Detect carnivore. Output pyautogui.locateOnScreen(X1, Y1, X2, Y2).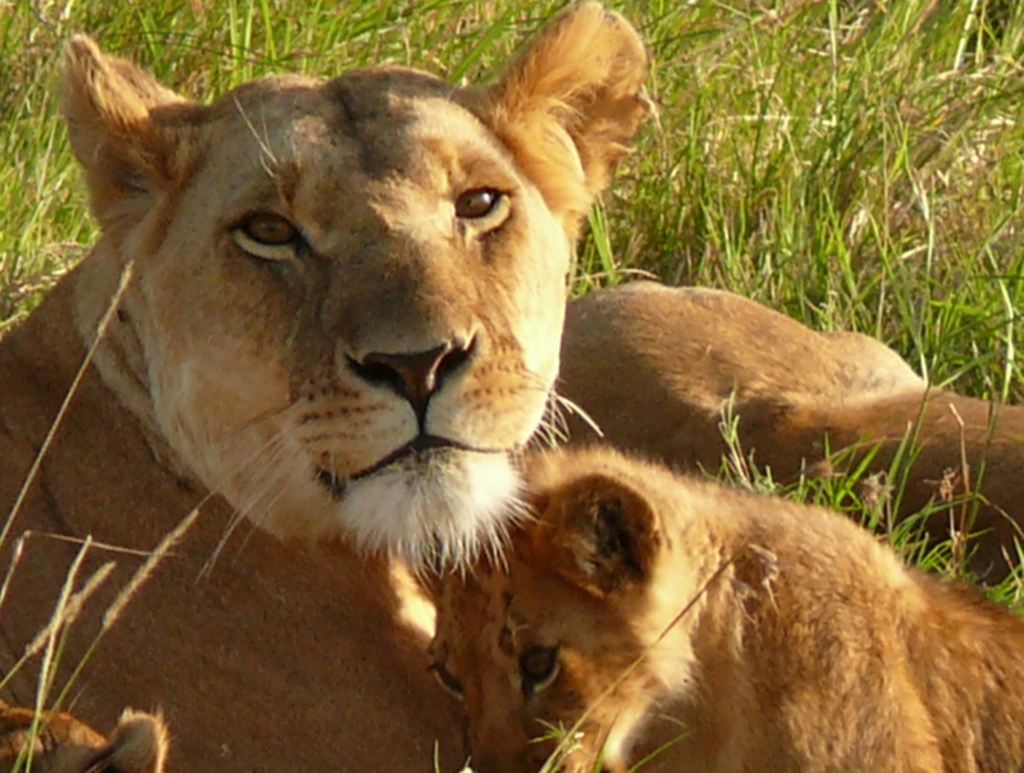
pyautogui.locateOnScreen(561, 267, 1023, 594).
